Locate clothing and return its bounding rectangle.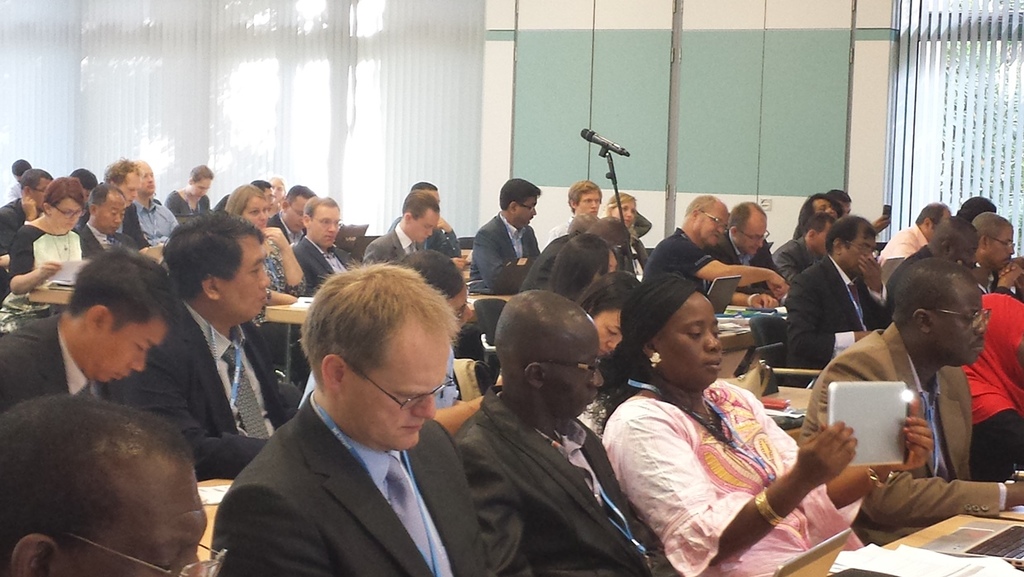
87 198 149 252.
